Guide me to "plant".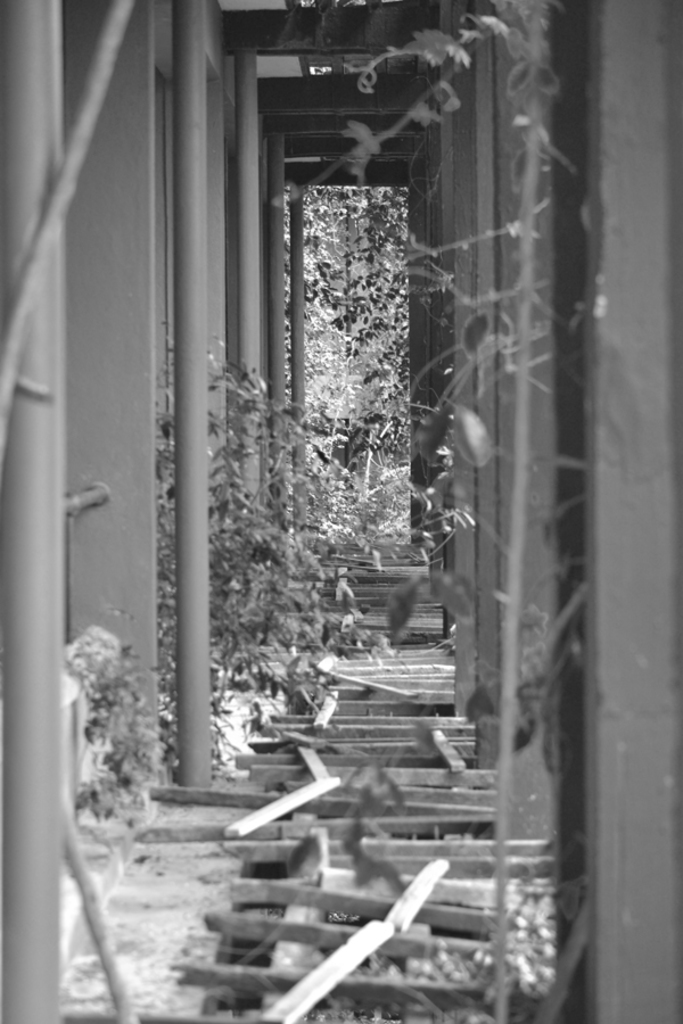
Guidance: 65/605/175/823.
